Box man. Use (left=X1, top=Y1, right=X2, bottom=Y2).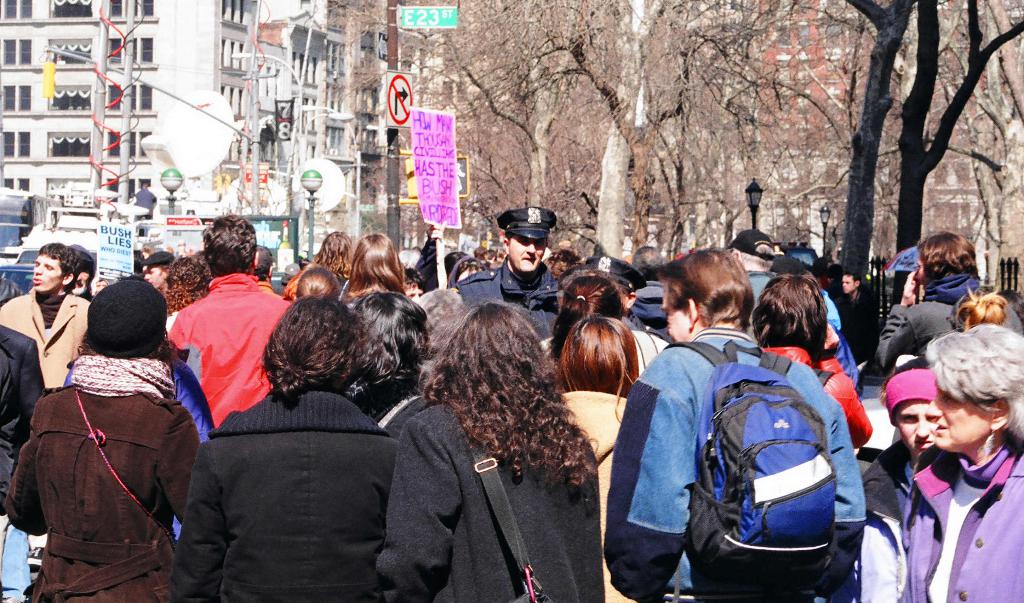
(left=836, top=271, right=876, bottom=372).
